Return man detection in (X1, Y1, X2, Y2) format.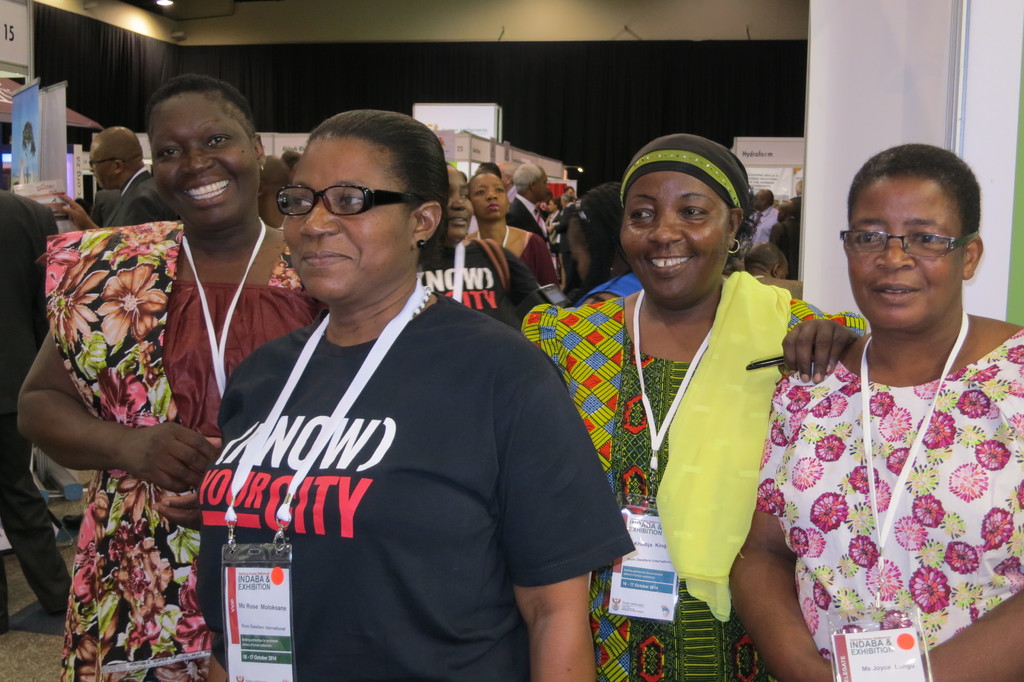
(743, 190, 780, 244).
